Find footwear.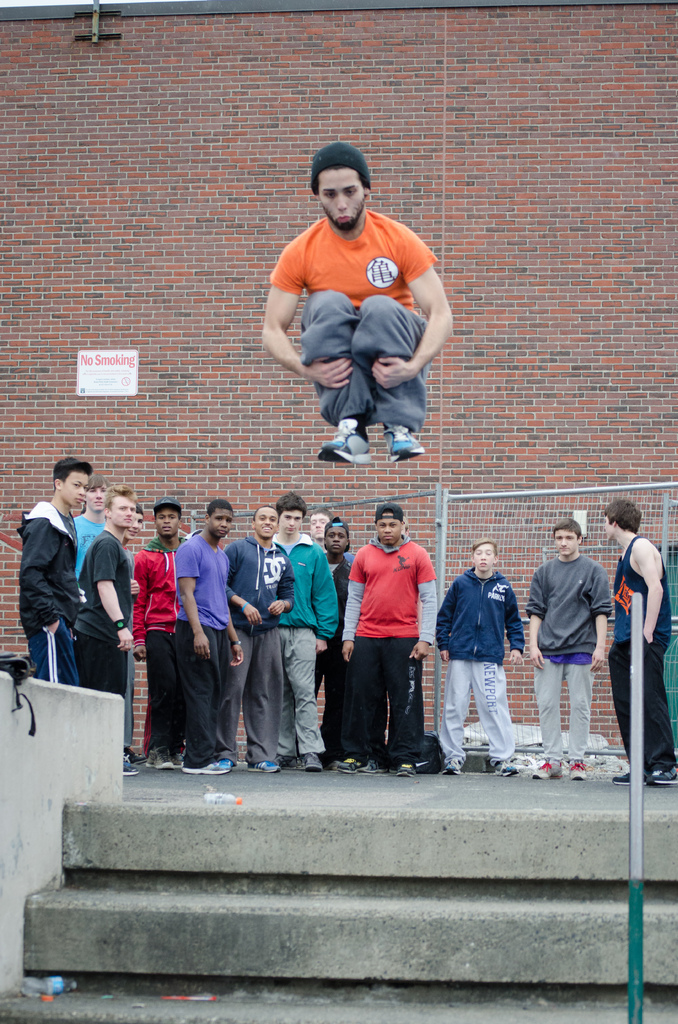
region(302, 749, 319, 774).
